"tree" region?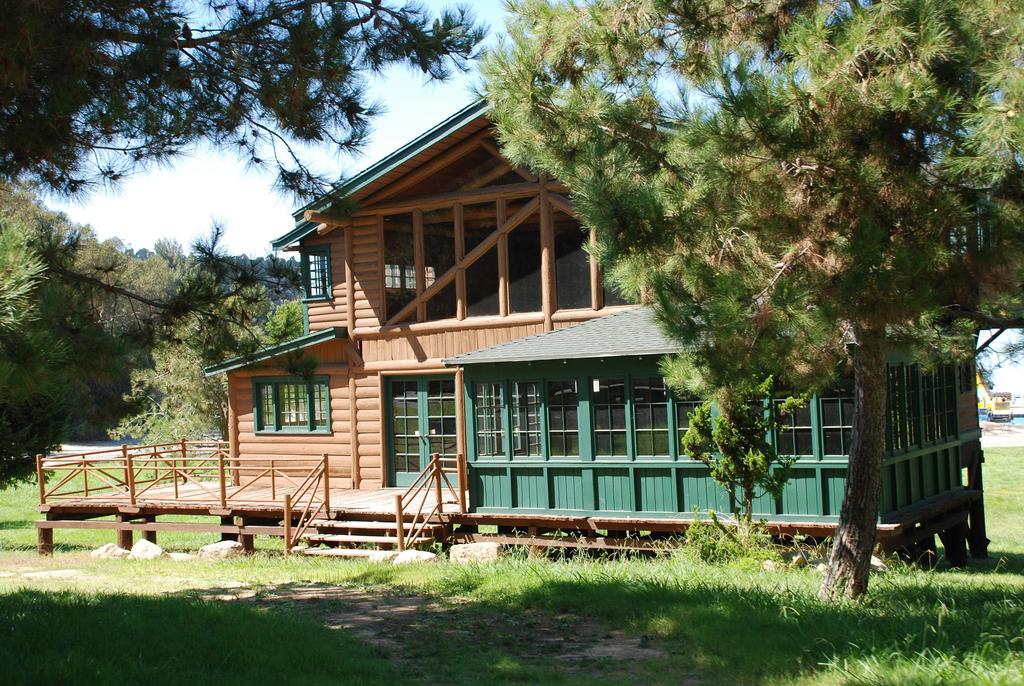
<box>197,255,305,309</box>
